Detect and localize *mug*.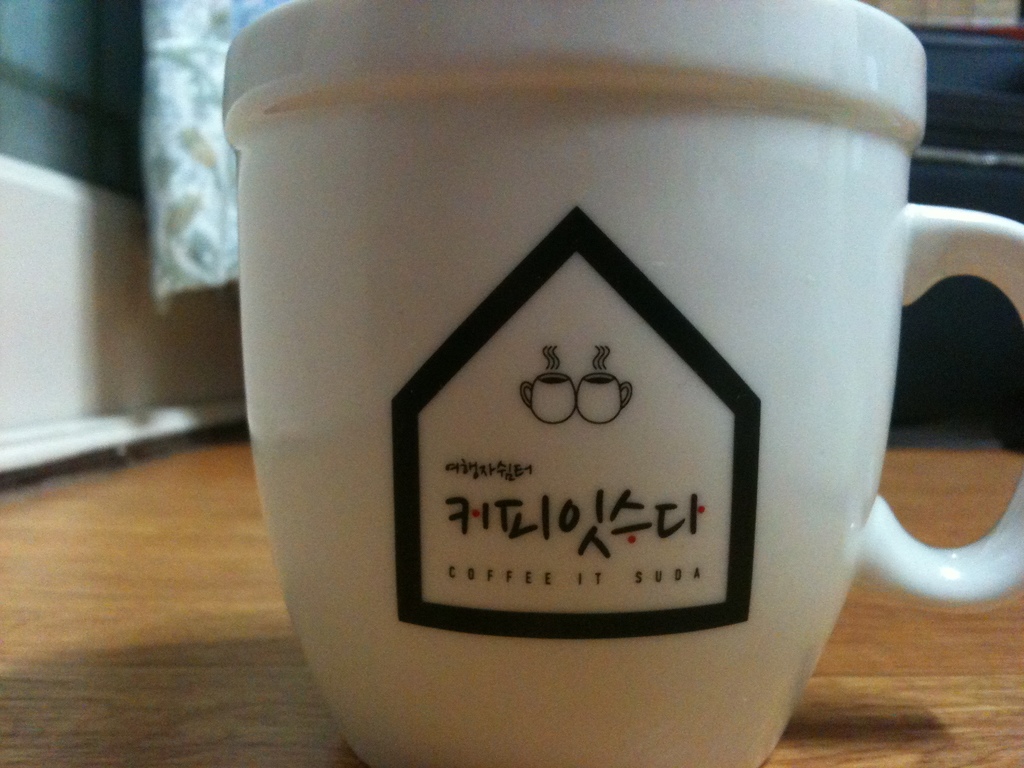
Localized at <region>520, 374, 576, 426</region>.
